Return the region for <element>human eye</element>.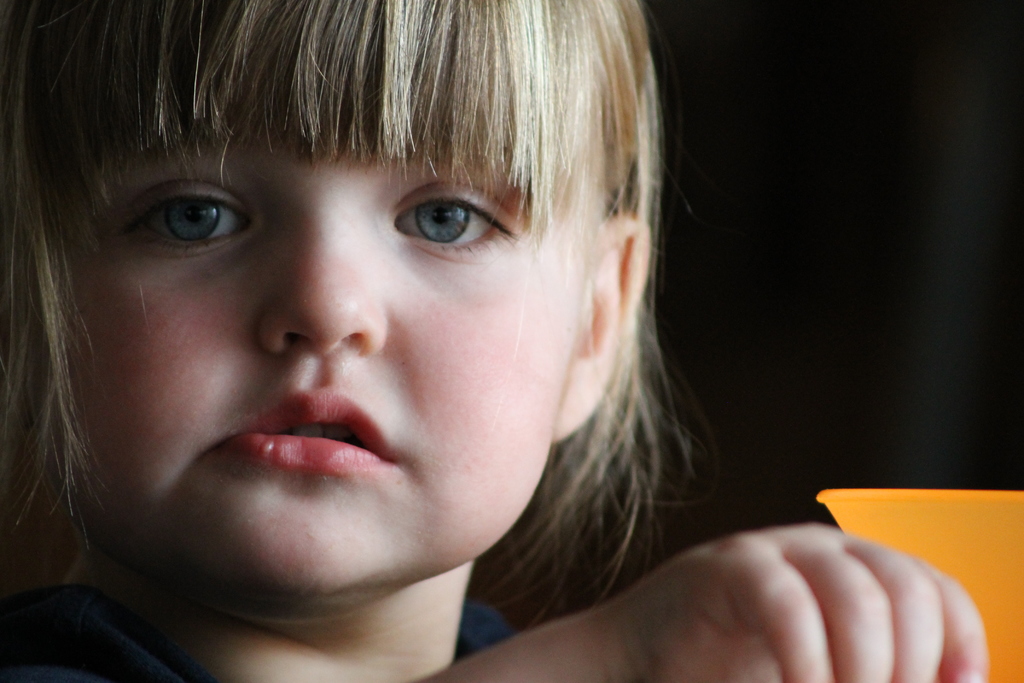
locate(355, 176, 528, 260).
